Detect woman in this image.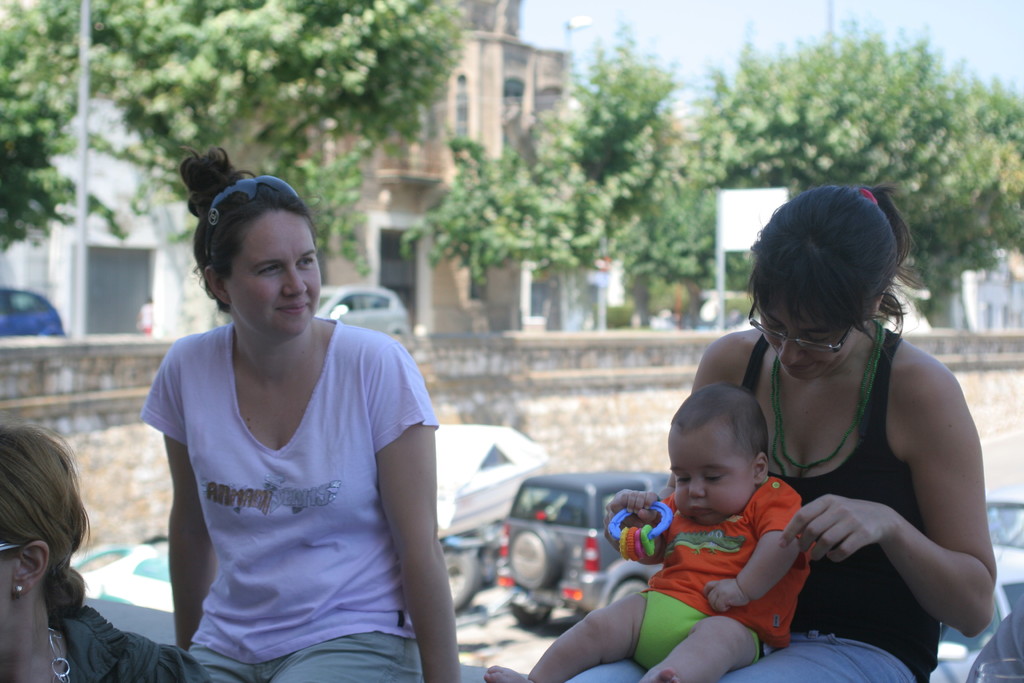
Detection: (left=122, top=162, right=436, bottom=681).
